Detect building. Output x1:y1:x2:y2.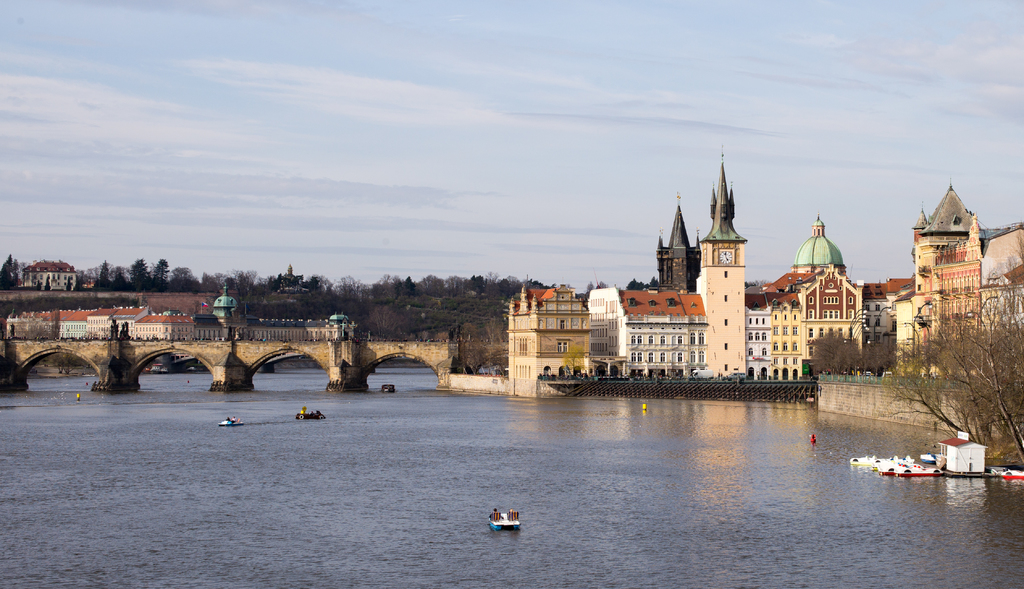
762:217:865:377.
